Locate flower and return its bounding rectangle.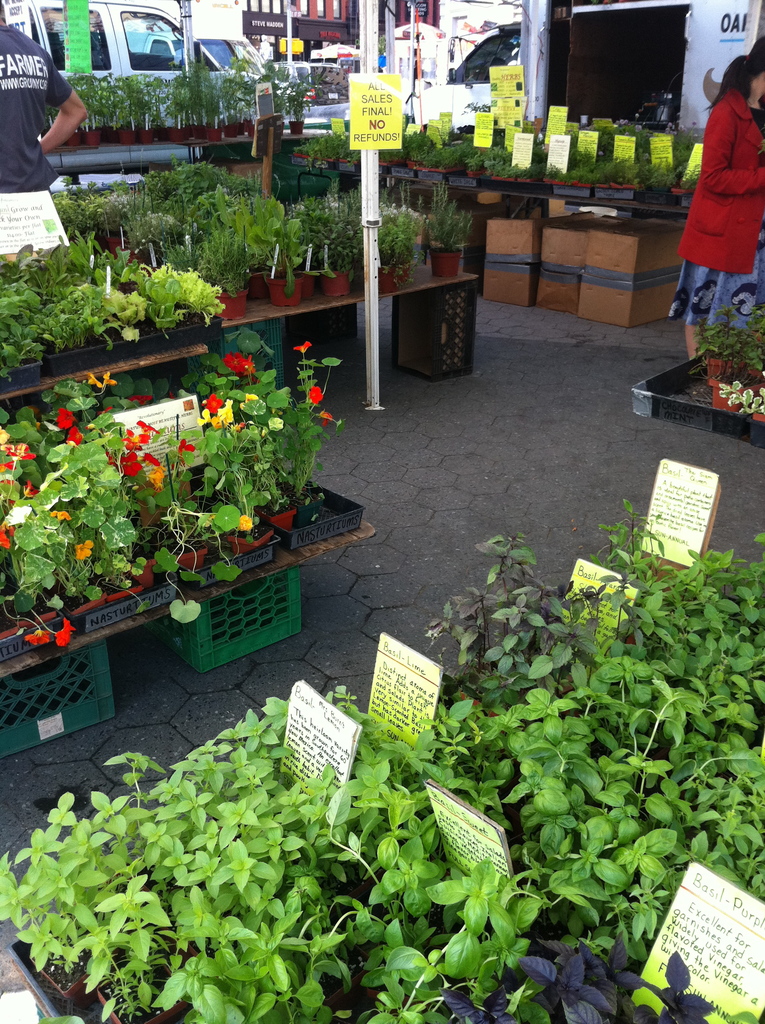
x1=66, y1=424, x2=88, y2=444.
